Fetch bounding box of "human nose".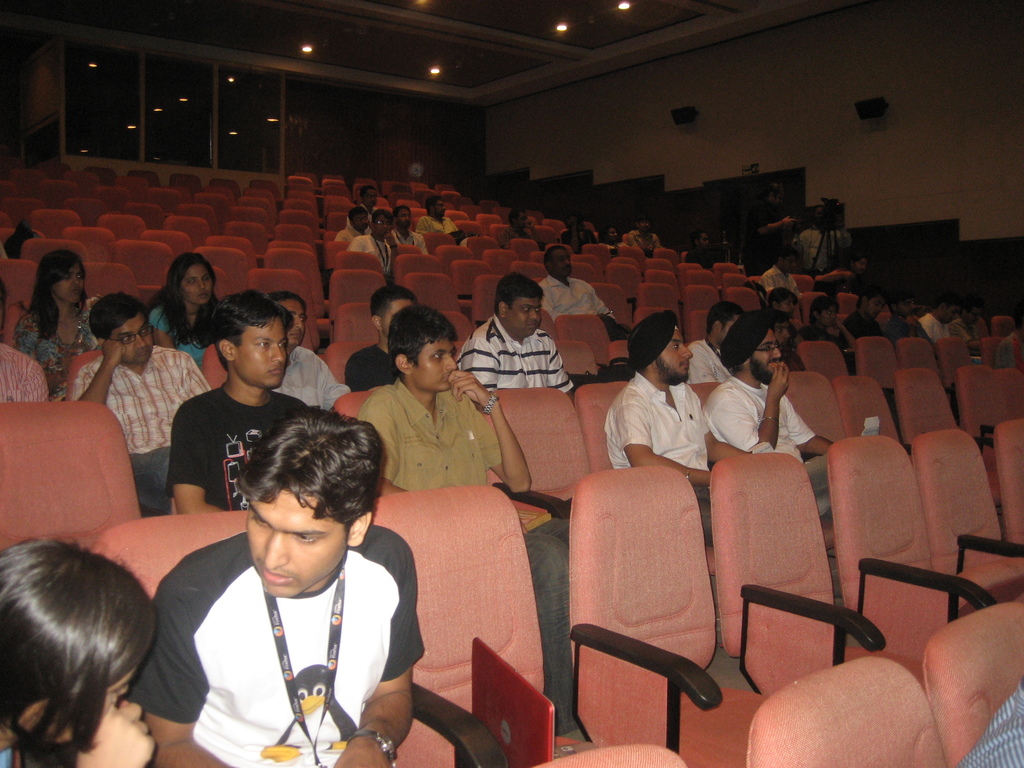
Bbox: (x1=954, y1=313, x2=957, y2=317).
